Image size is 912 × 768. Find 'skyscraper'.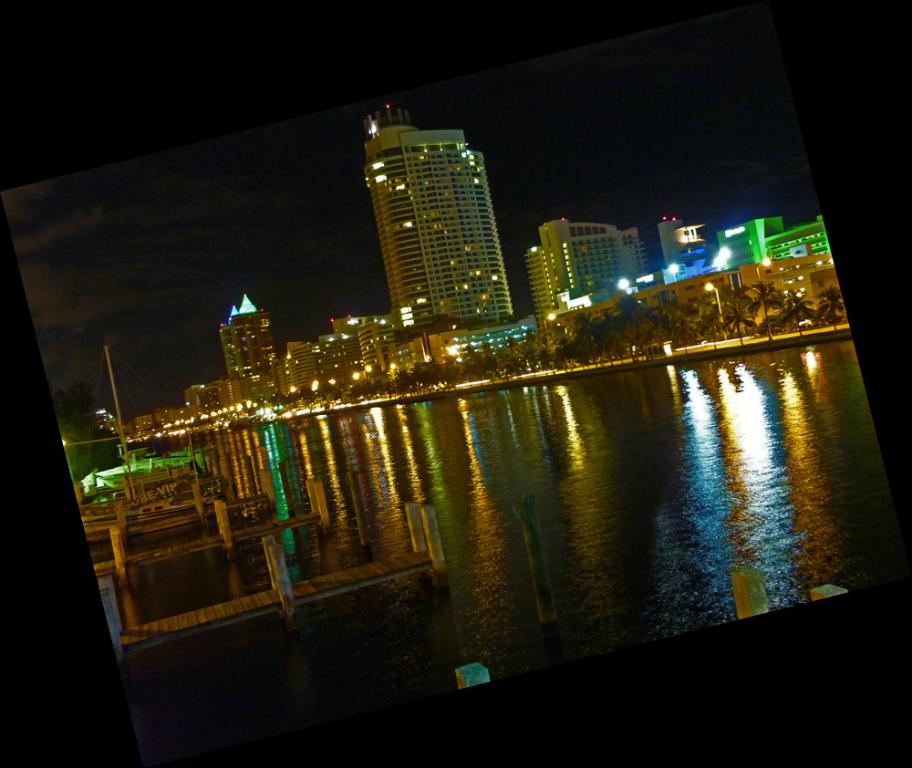
x1=227, y1=289, x2=286, y2=398.
